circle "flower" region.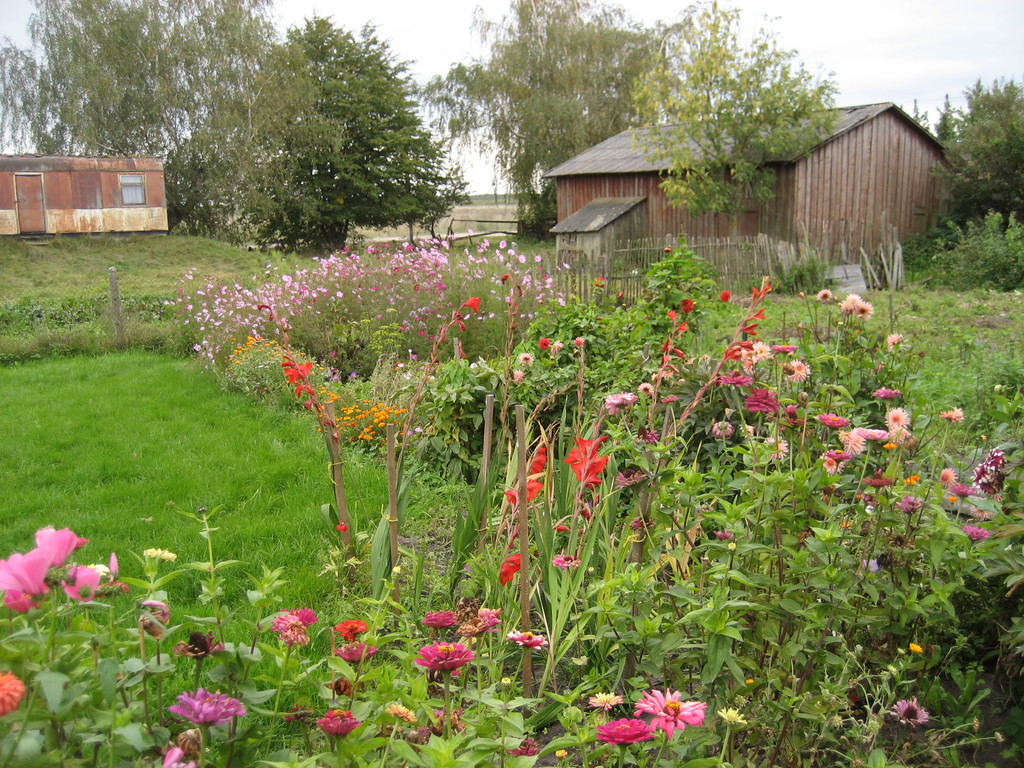
Region: bbox=(173, 633, 218, 658).
